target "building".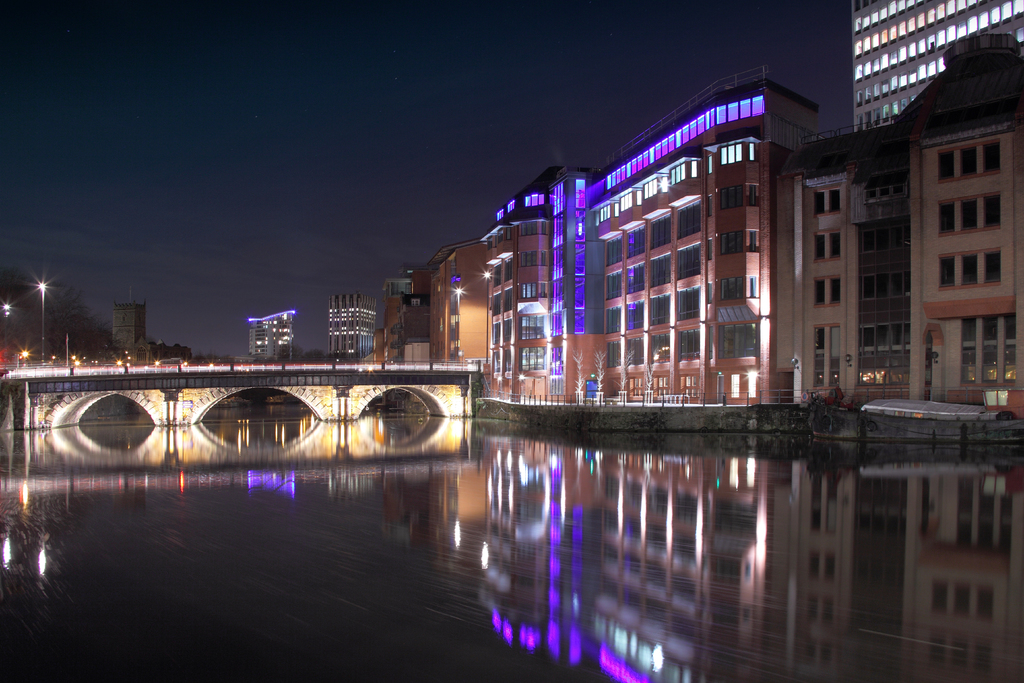
Target region: [left=112, top=302, right=147, bottom=348].
